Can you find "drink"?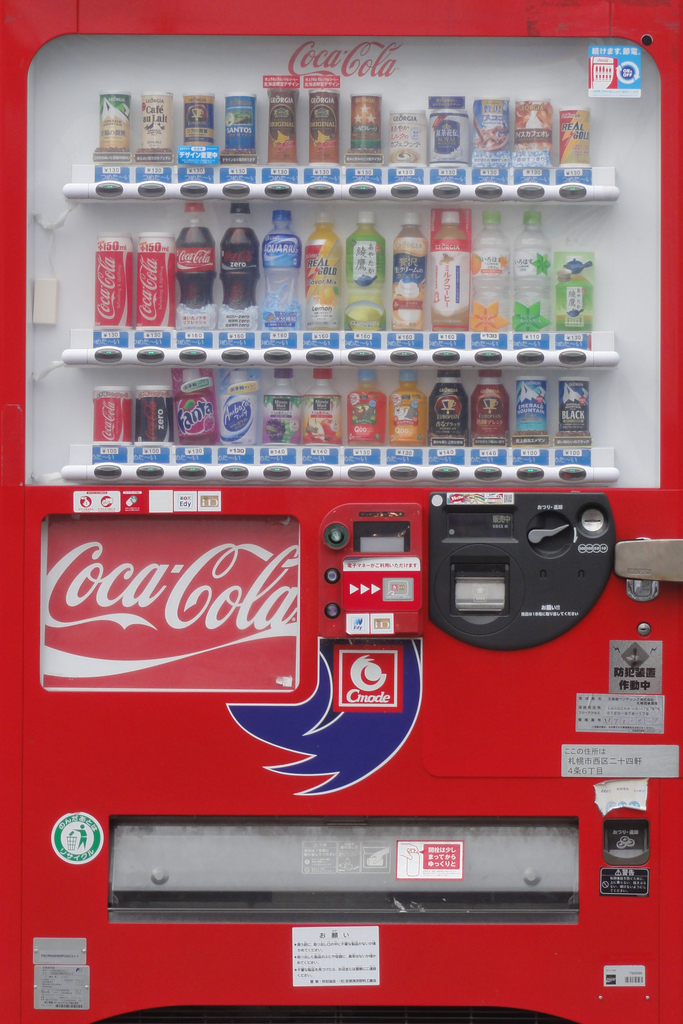
Yes, bounding box: [264, 369, 301, 445].
